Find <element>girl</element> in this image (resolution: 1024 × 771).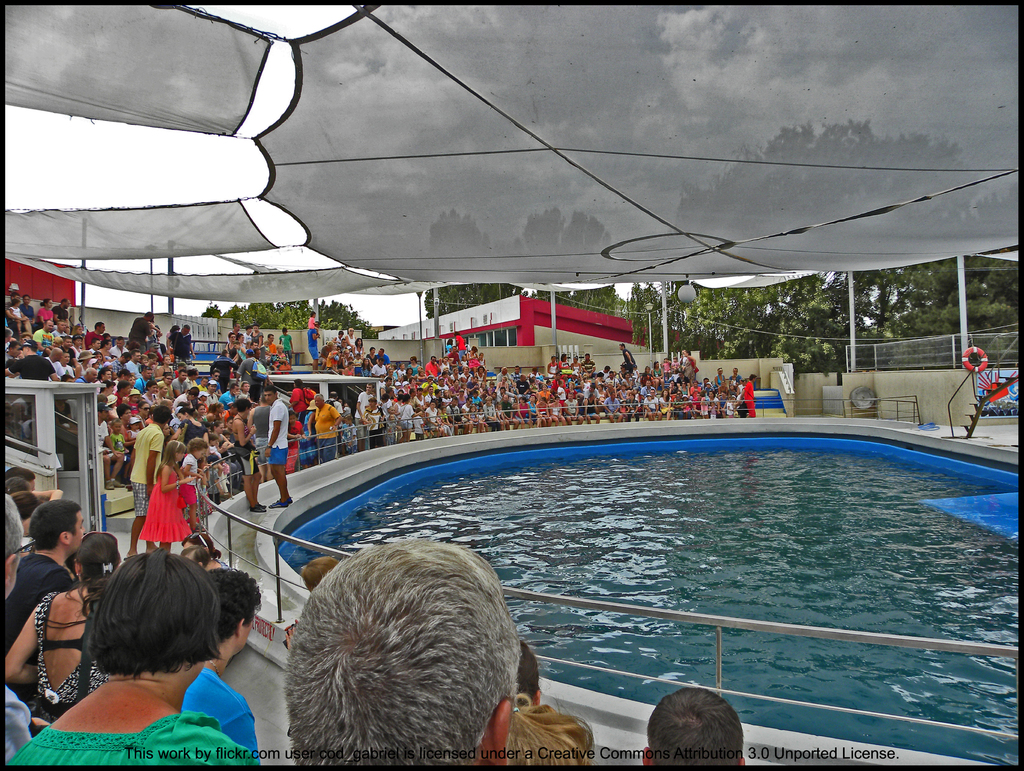
bbox=(286, 409, 302, 473).
